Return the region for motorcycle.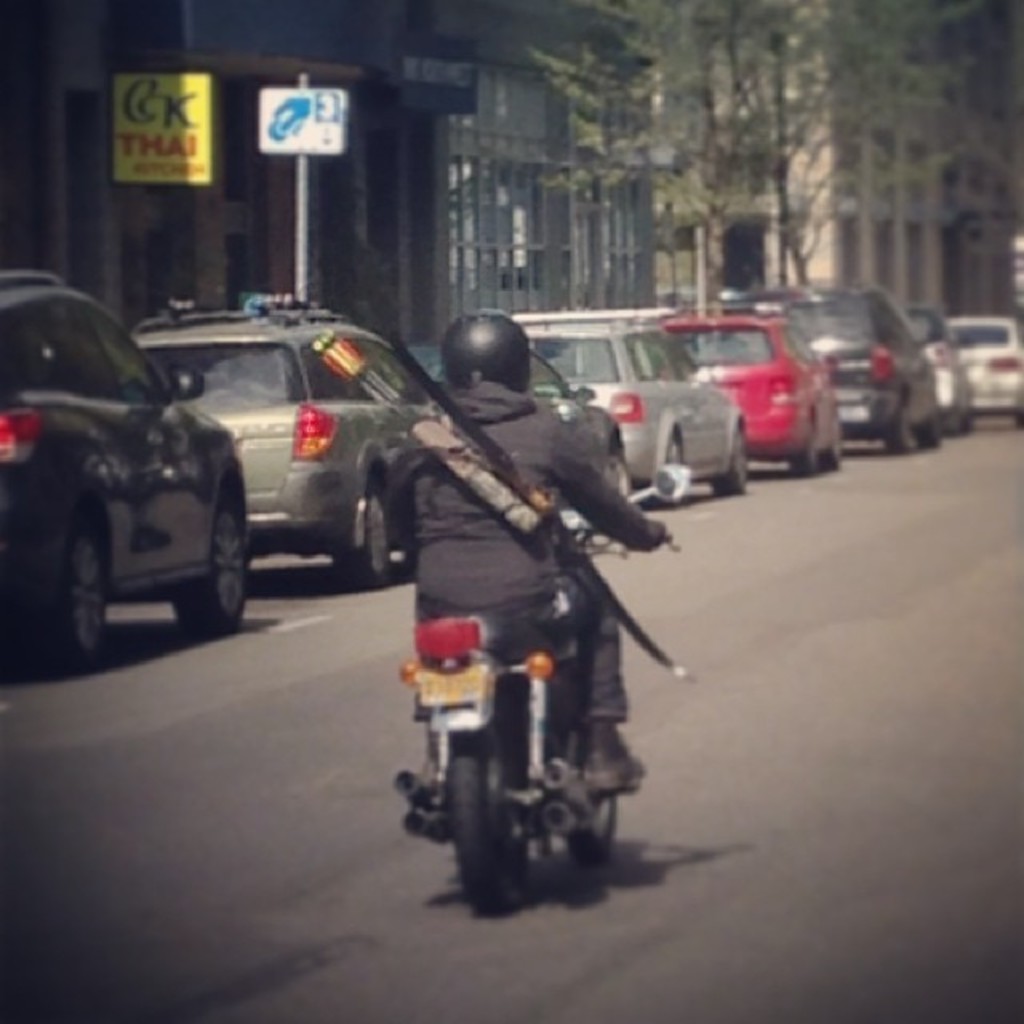
[left=330, top=429, right=690, bottom=920].
